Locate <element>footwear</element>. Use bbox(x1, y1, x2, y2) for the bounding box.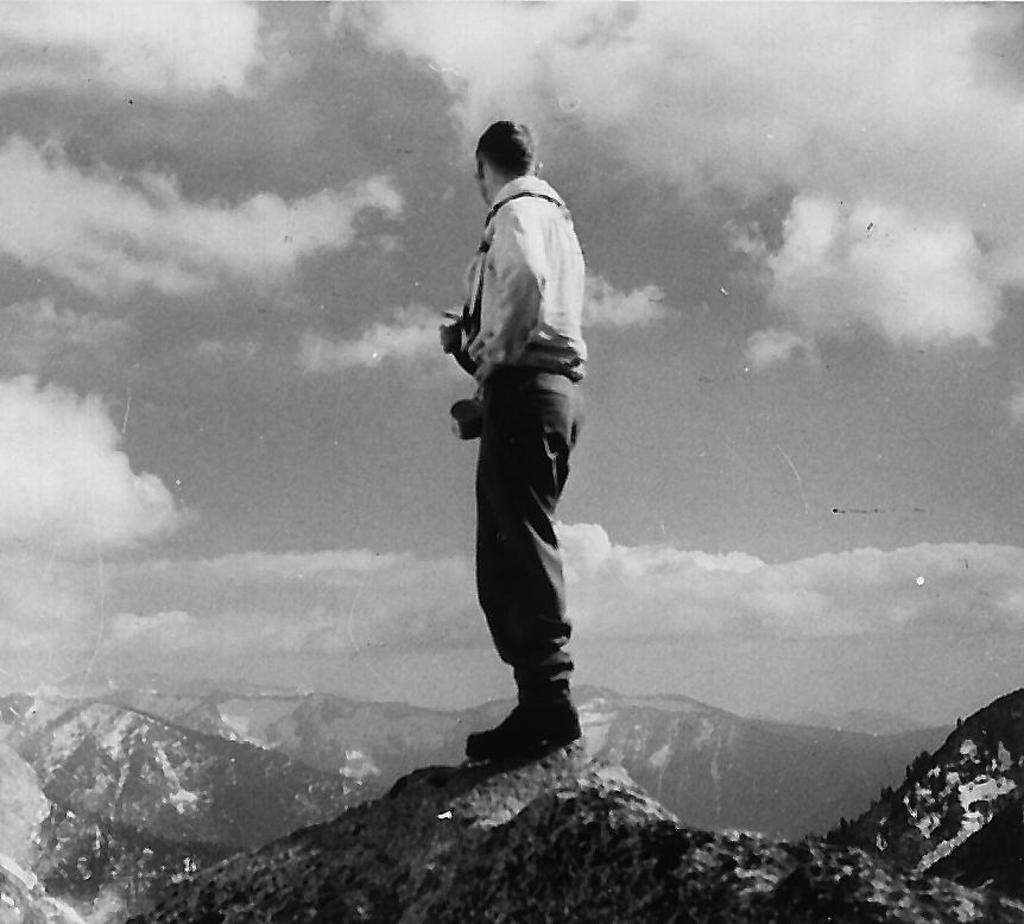
bbox(472, 643, 584, 757).
